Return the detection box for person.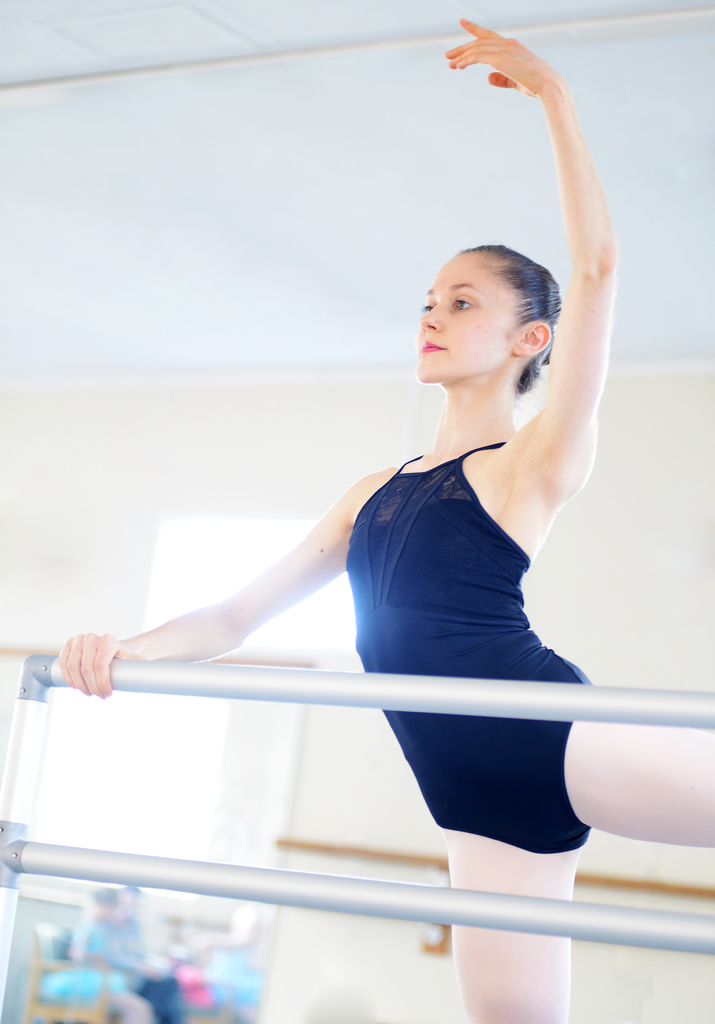
bbox=[63, 15, 714, 1020].
